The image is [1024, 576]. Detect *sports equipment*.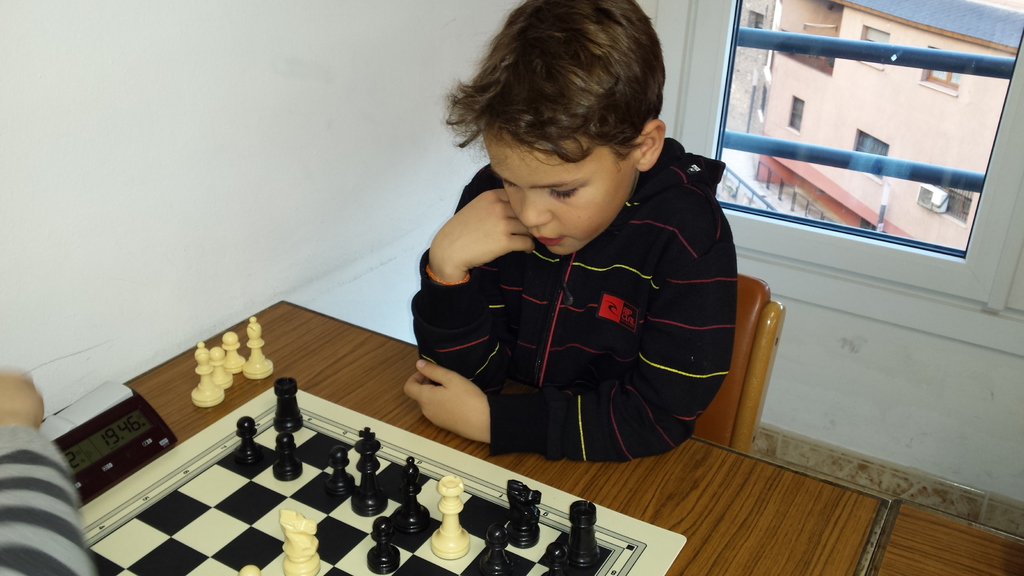
Detection: rect(207, 343, 233, 389).
